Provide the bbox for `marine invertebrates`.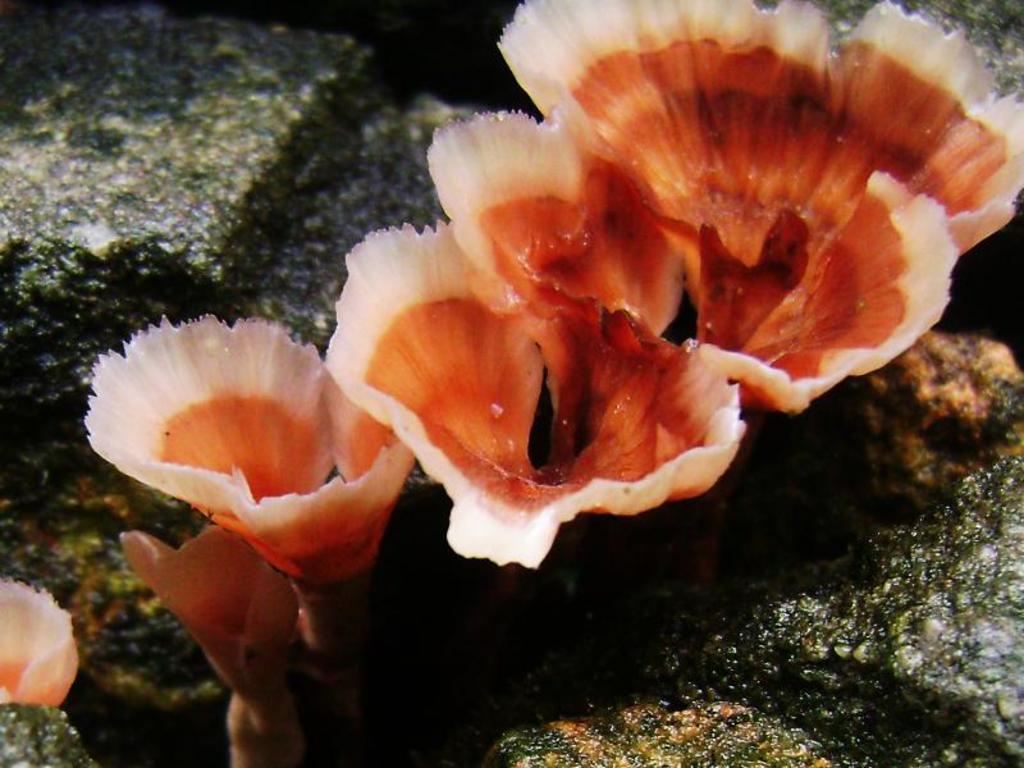
box=[70, 285, 436, 690].
